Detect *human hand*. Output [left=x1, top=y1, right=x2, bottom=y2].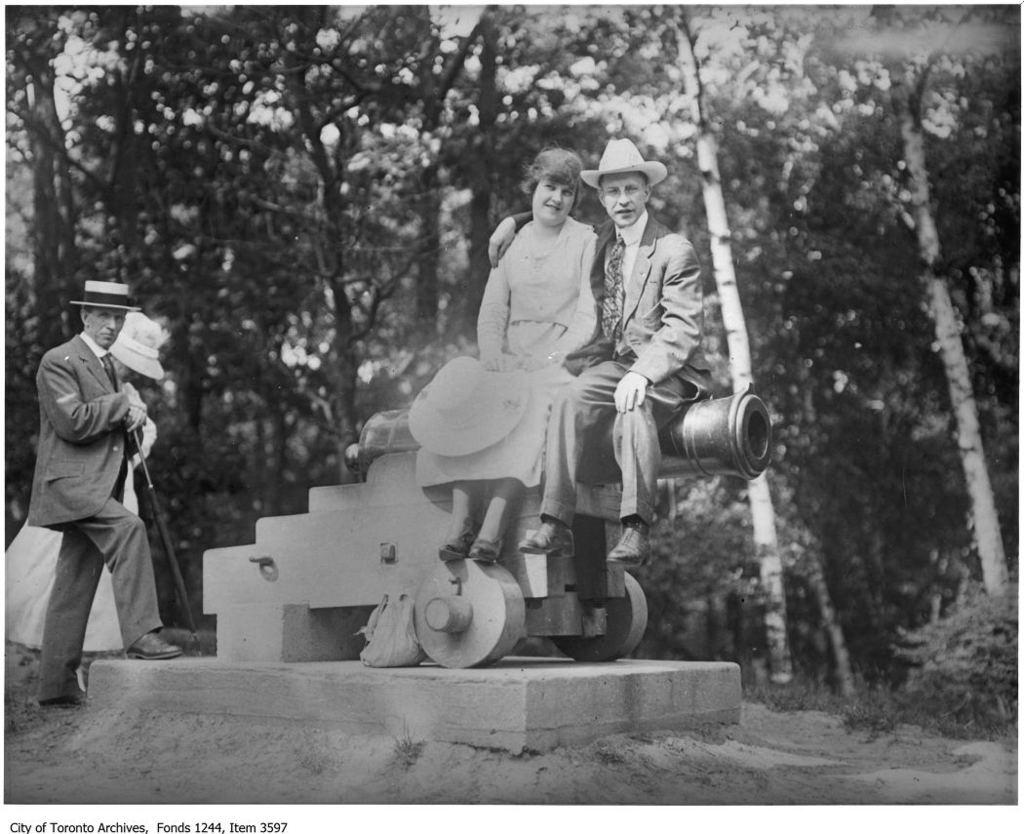
[left=487, top=218, right=519, bottom=268].
